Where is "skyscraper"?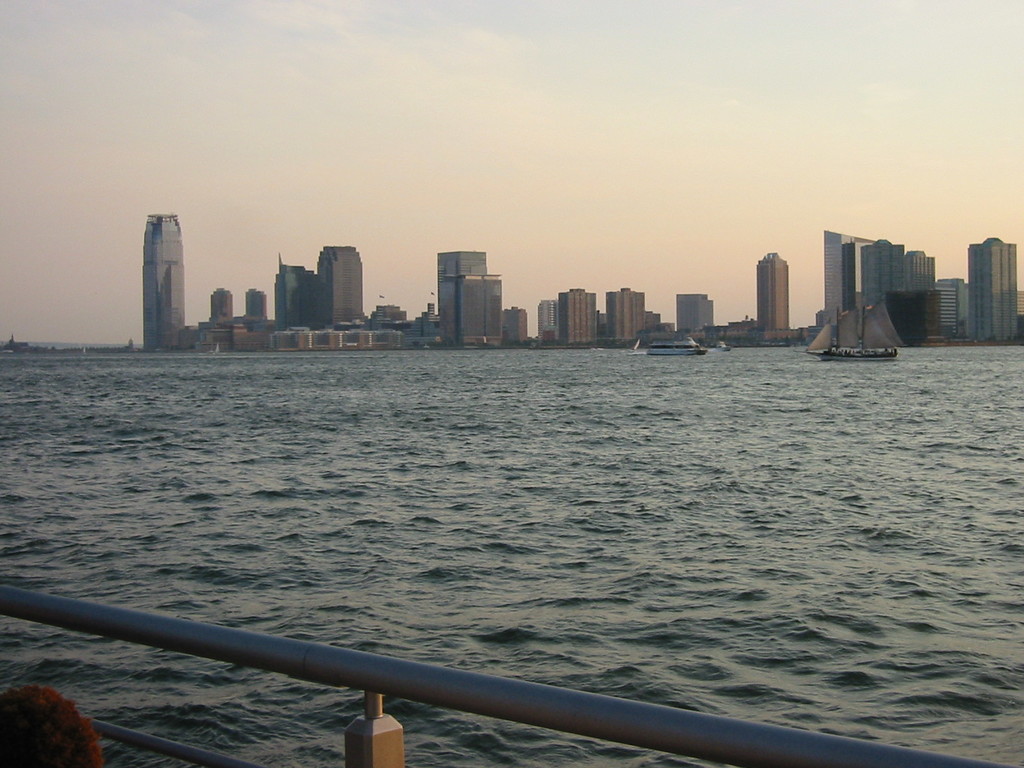
<region>211, 291, 234, 333</region>.
